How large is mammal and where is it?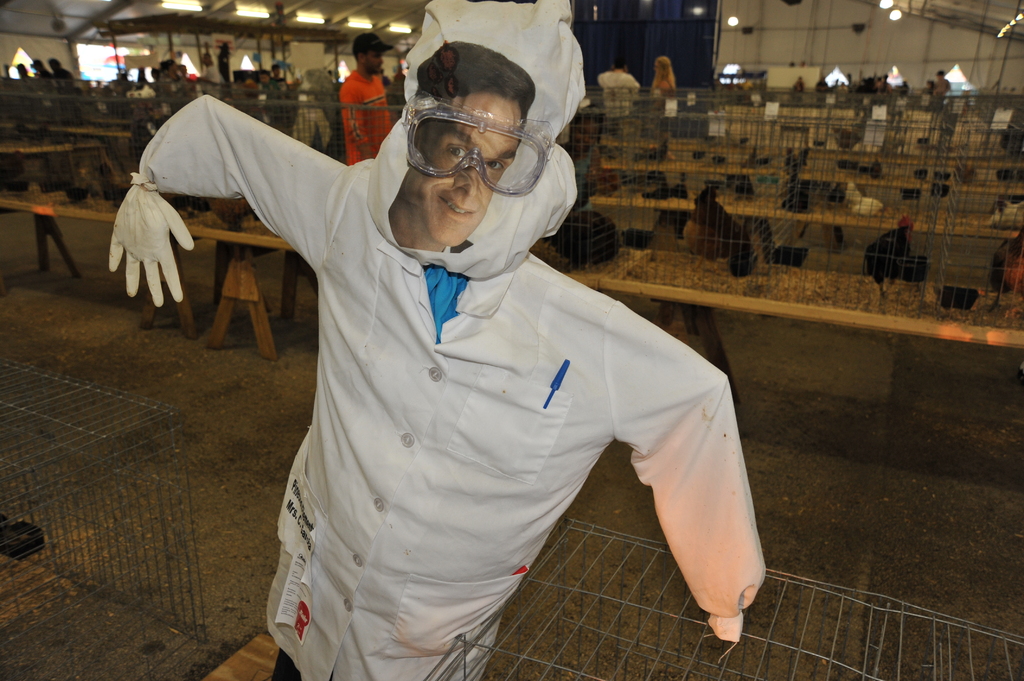
Bounding box: <region>594, 59, 640, 177</region>.
